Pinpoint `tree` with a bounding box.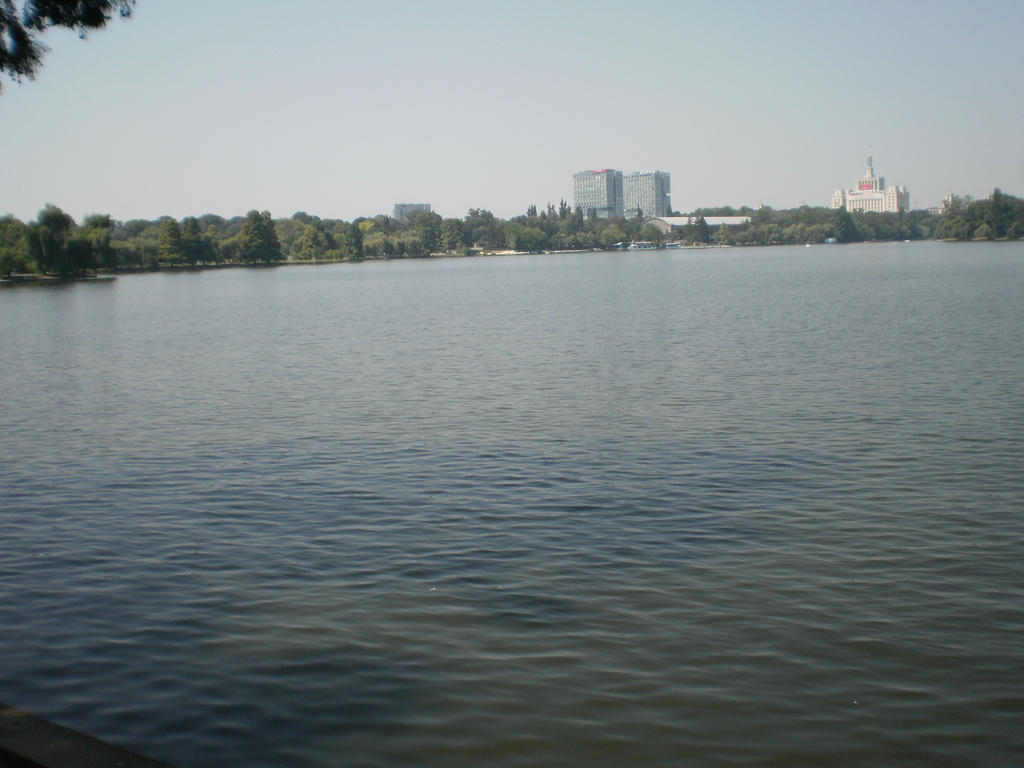
(287,222,333,259).
